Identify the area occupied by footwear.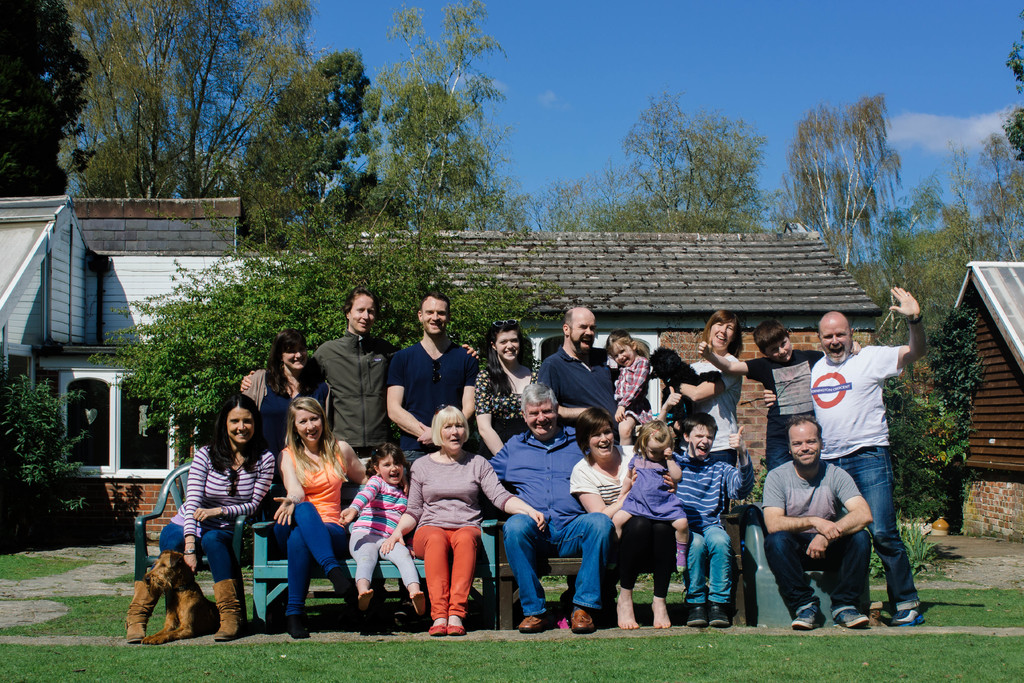
Area: (445,625,465,636).
